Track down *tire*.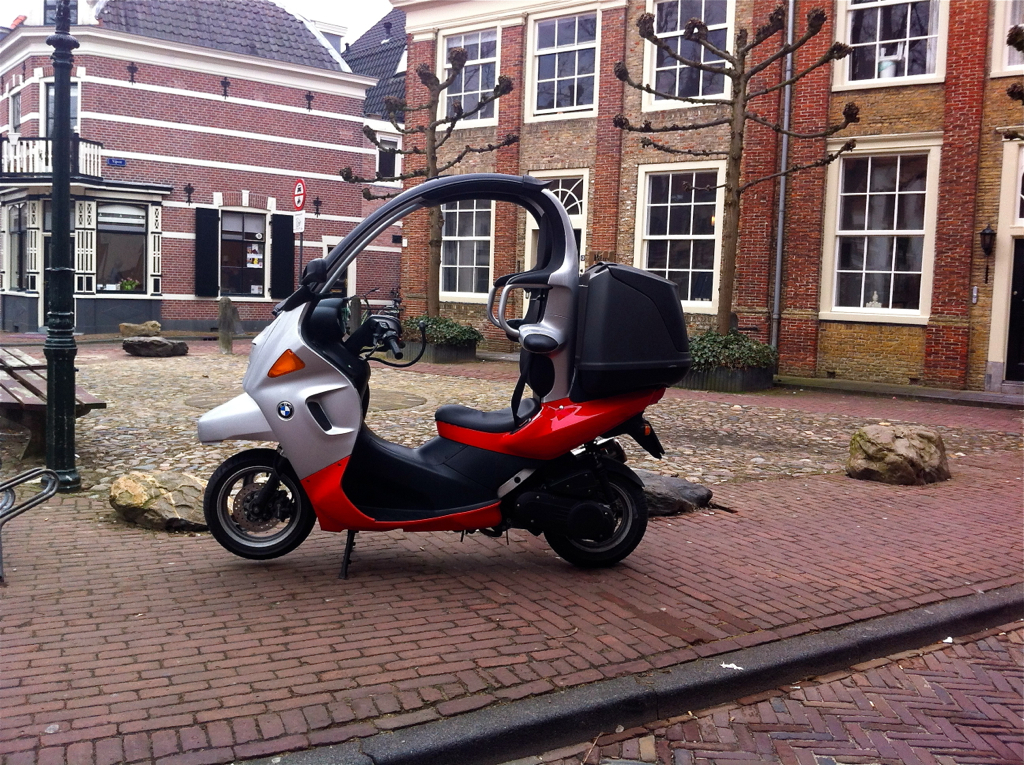
Tracked to 206:441:311:570.
